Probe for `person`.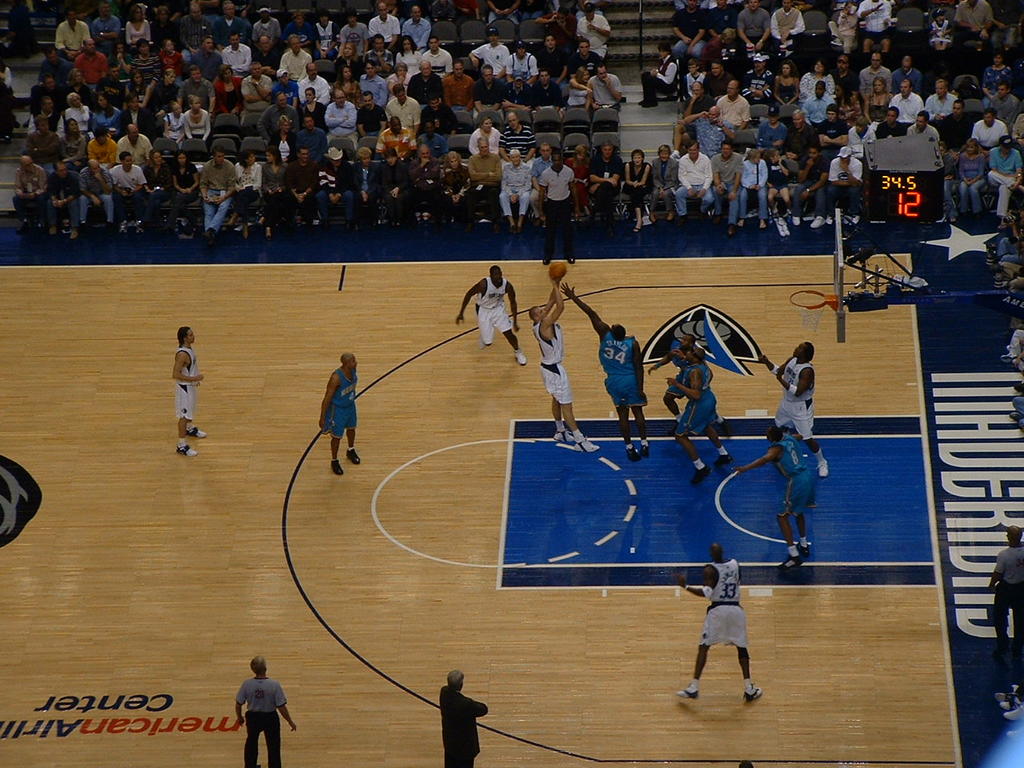
Probe result: (x1=410, y1=143, x2=442, y2=227).
